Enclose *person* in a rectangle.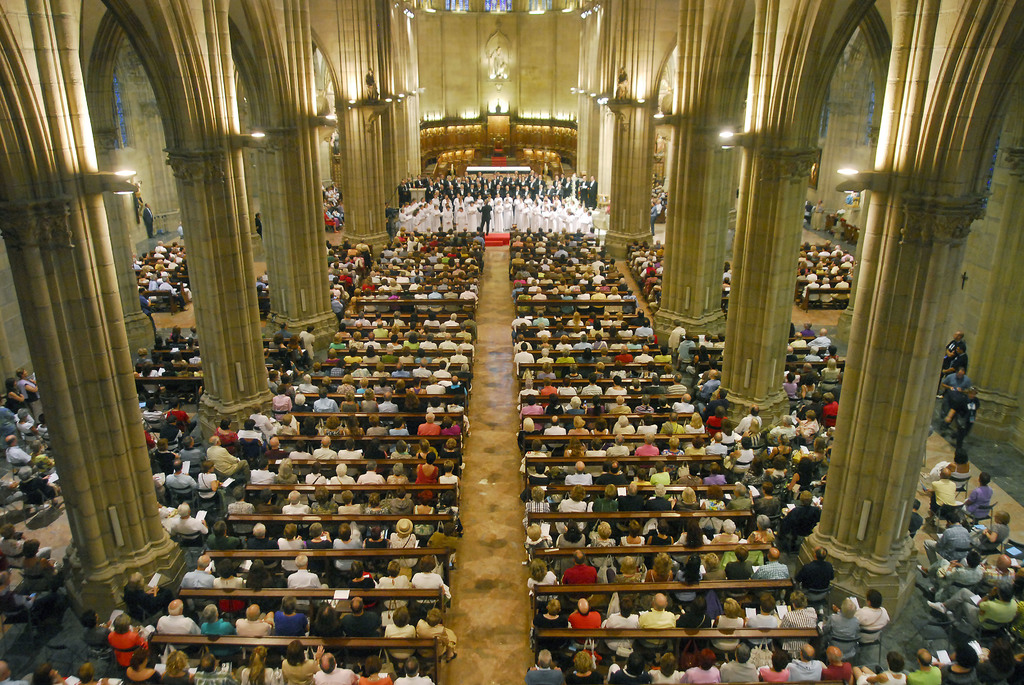
Rect(518, 419, 542, 441).
